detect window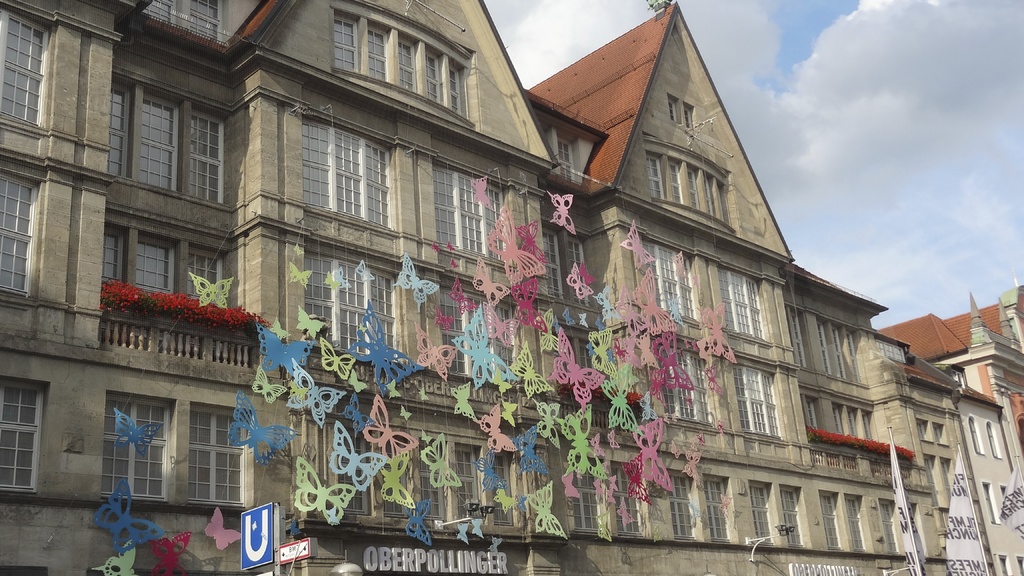
{"left": 97, "top": 222, "right": 225, "bottom": 365}
